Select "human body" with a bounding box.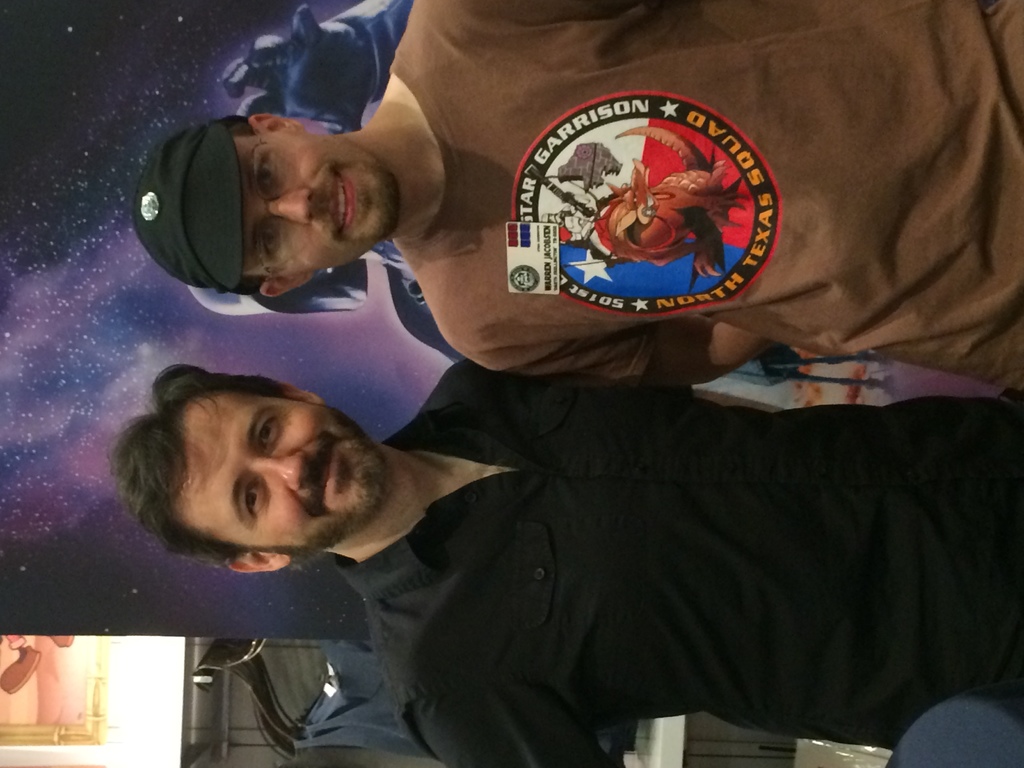
l=124, t=0, r=1023, b=382.
